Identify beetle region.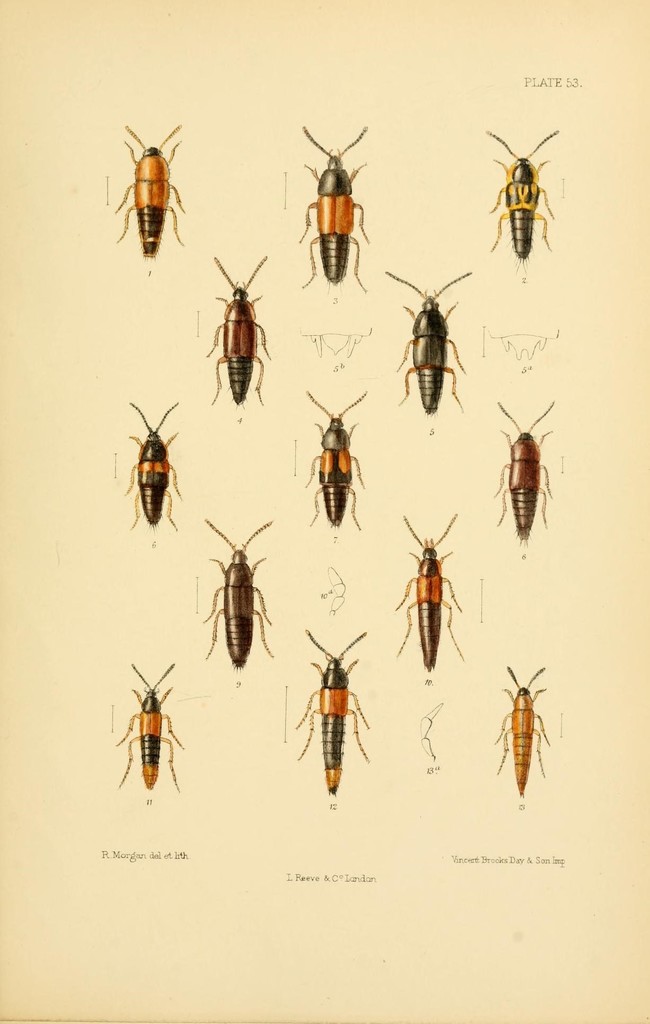
Region: 205 526 279 675.
